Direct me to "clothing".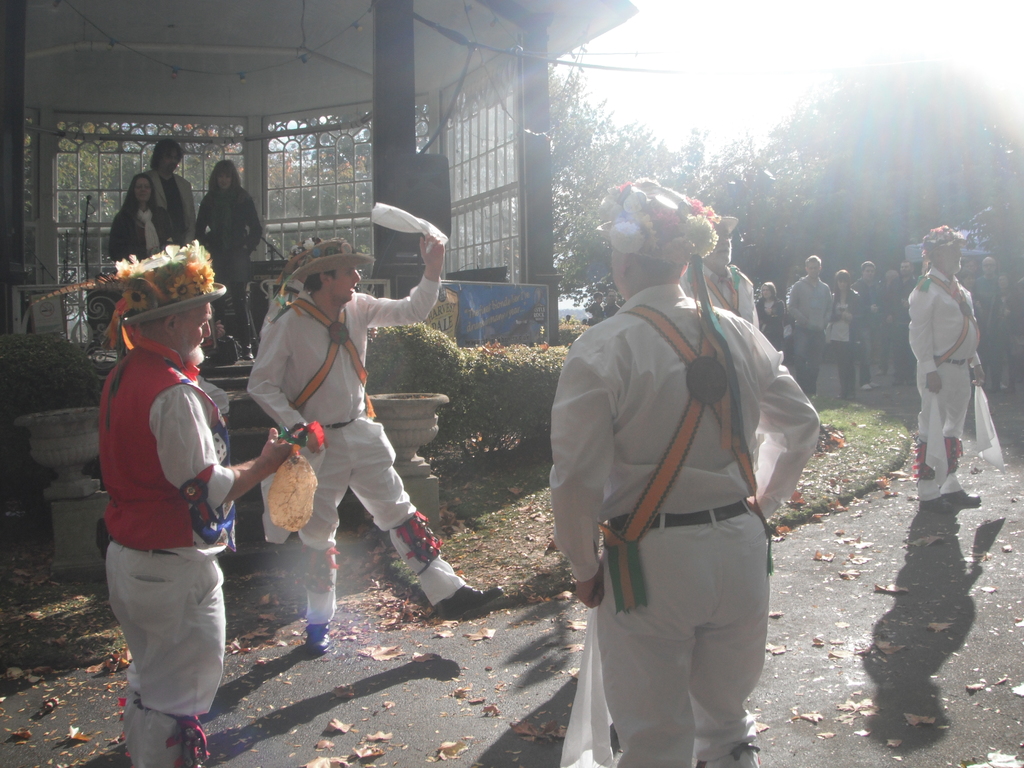
Direction: <region>145, 168, 196, 247</region>.
